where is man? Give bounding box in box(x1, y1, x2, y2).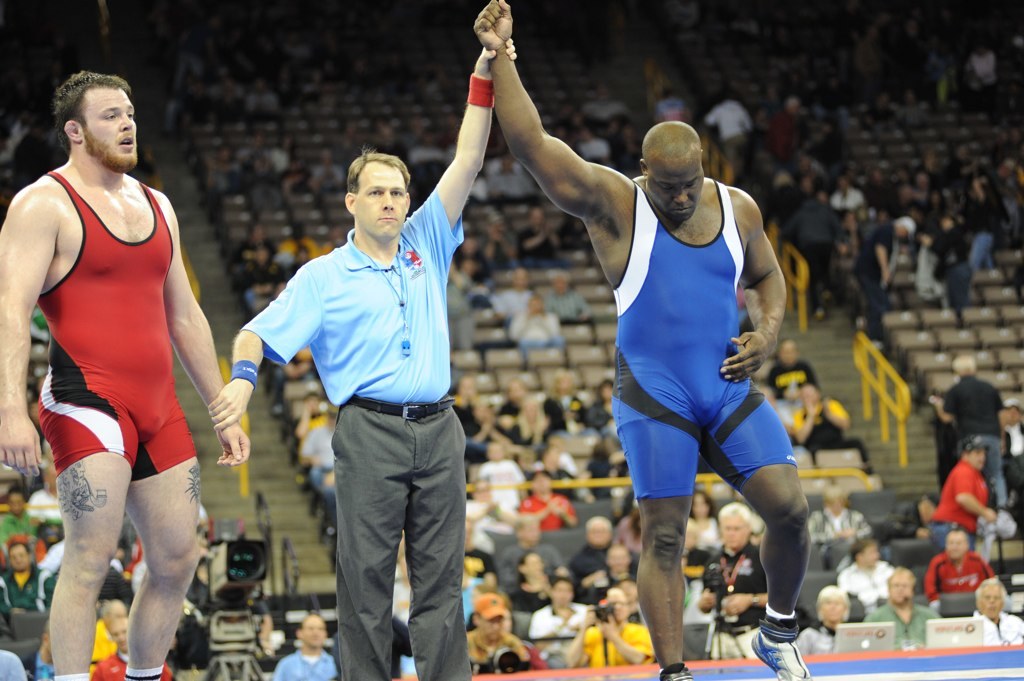
box(493, 379, 527, 449).
